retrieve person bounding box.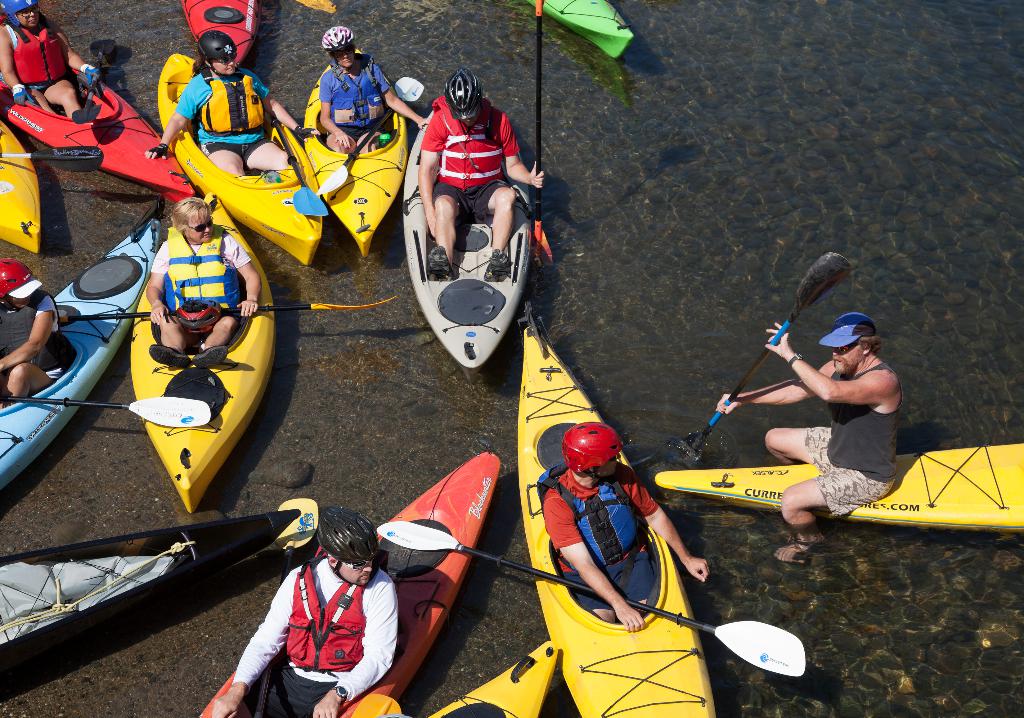
Bounding box: <region>0, 0, 98, 117</region>.
